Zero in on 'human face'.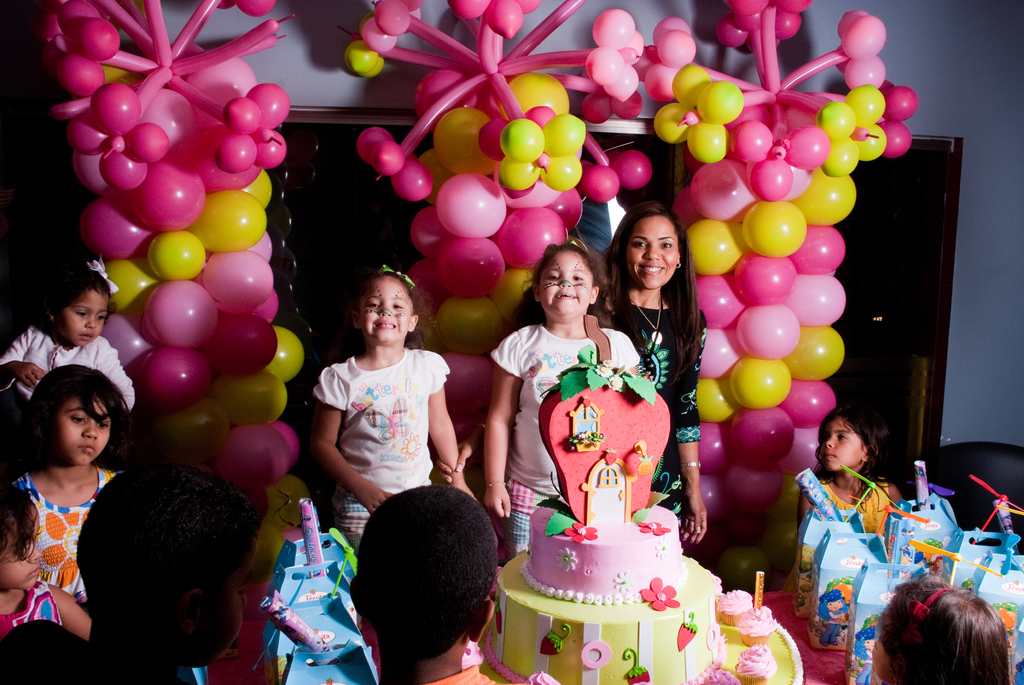
Zeroed in: pyautogui.locateOnScreen(822, 420, 867, 471).
